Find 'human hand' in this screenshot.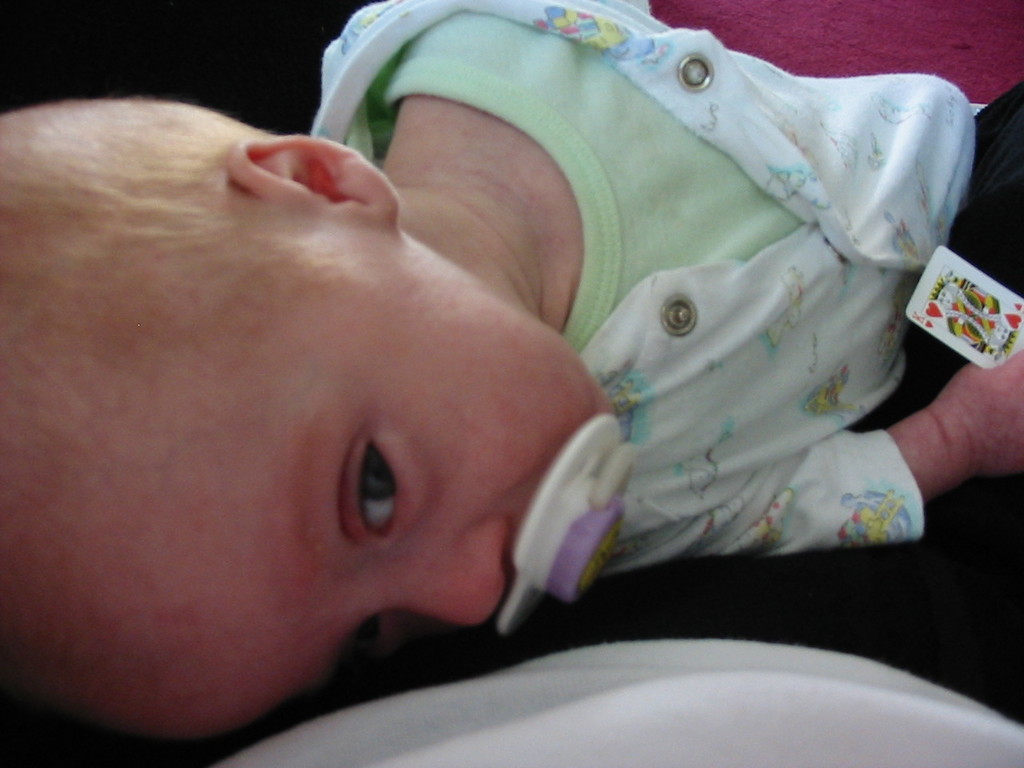
The bounding box for 'human hand' is box(942, 350, 1023, 482).
